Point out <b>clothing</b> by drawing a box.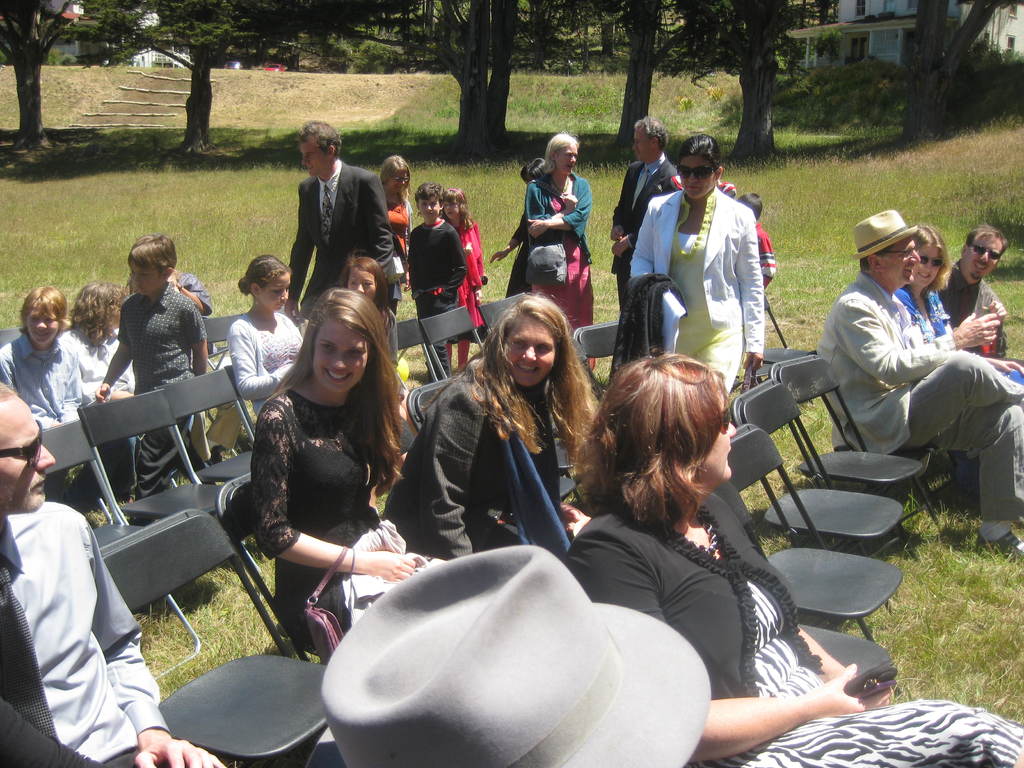
crop(611, 159, 676, 305).
